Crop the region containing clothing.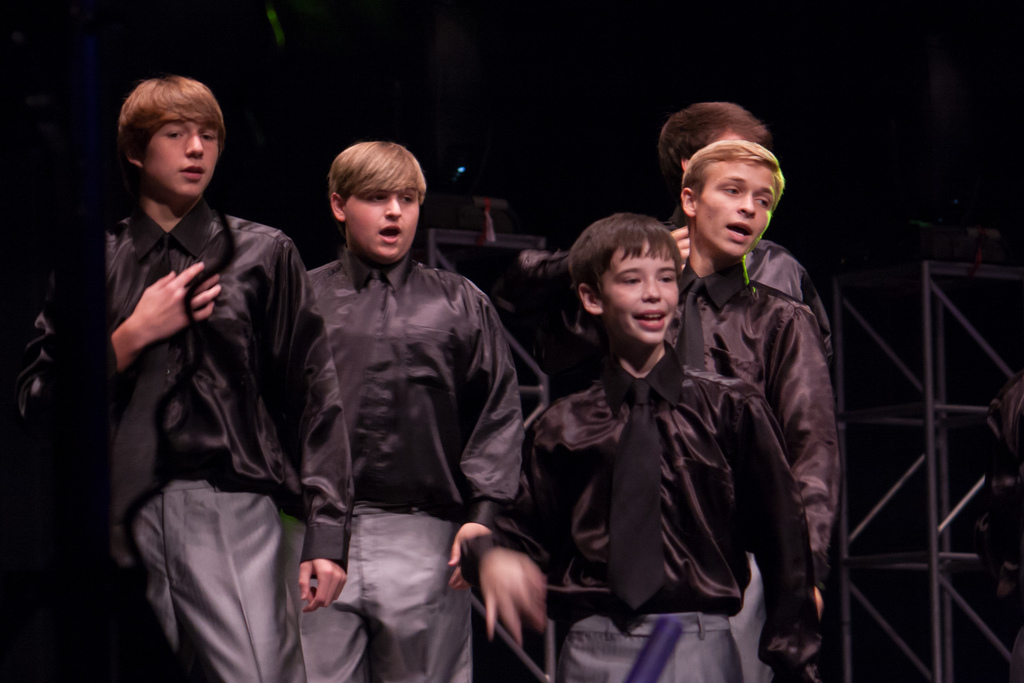
Crop region: 516/264/836/682.
